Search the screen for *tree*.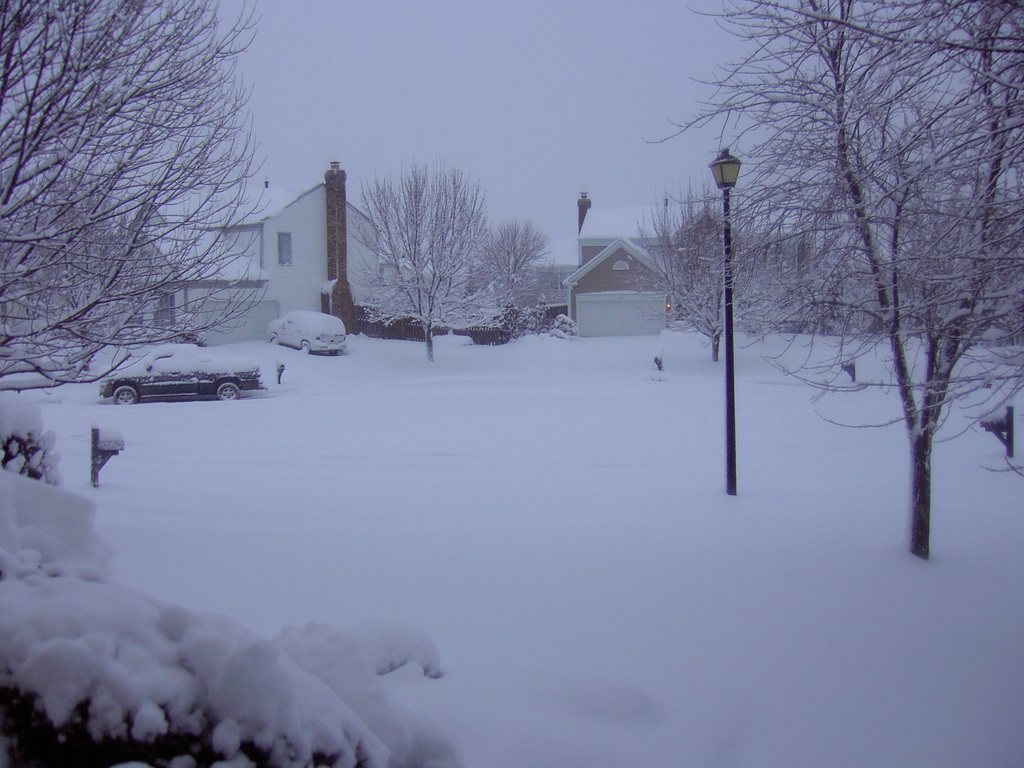
Found at [29, 16, 284, 419].
